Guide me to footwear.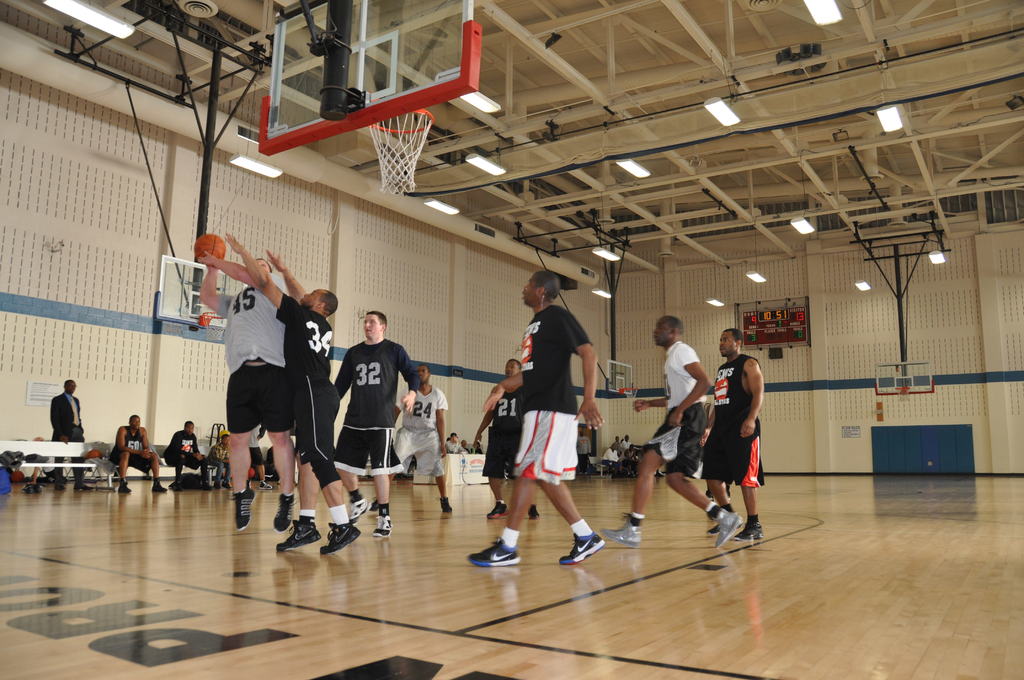
Guidance: <bbox>465, 531, 528, 569</bbox>.
